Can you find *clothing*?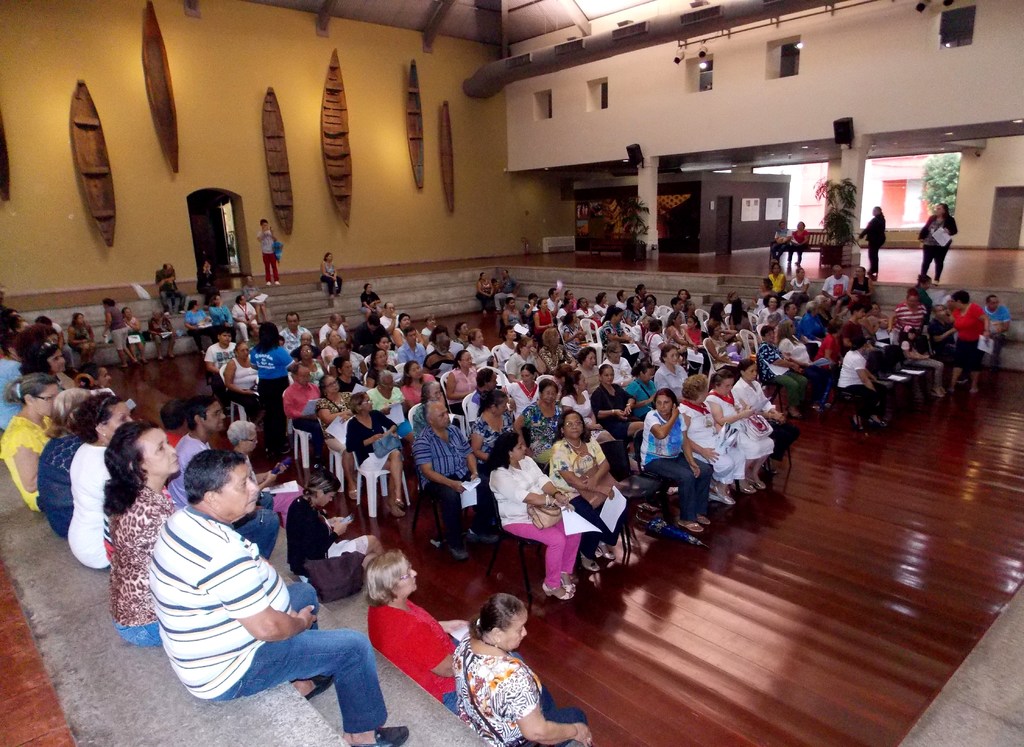
Yes, bounding box: rect(184, 306, 206, 328).
